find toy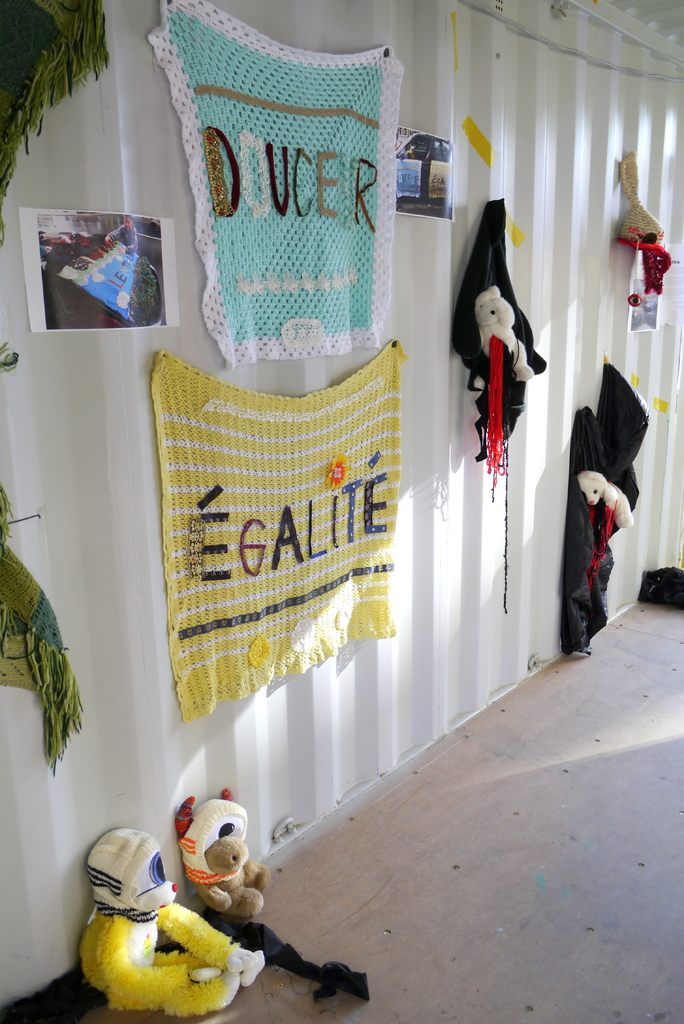
(x1=595, y1=370, x2=647, y2=538)
